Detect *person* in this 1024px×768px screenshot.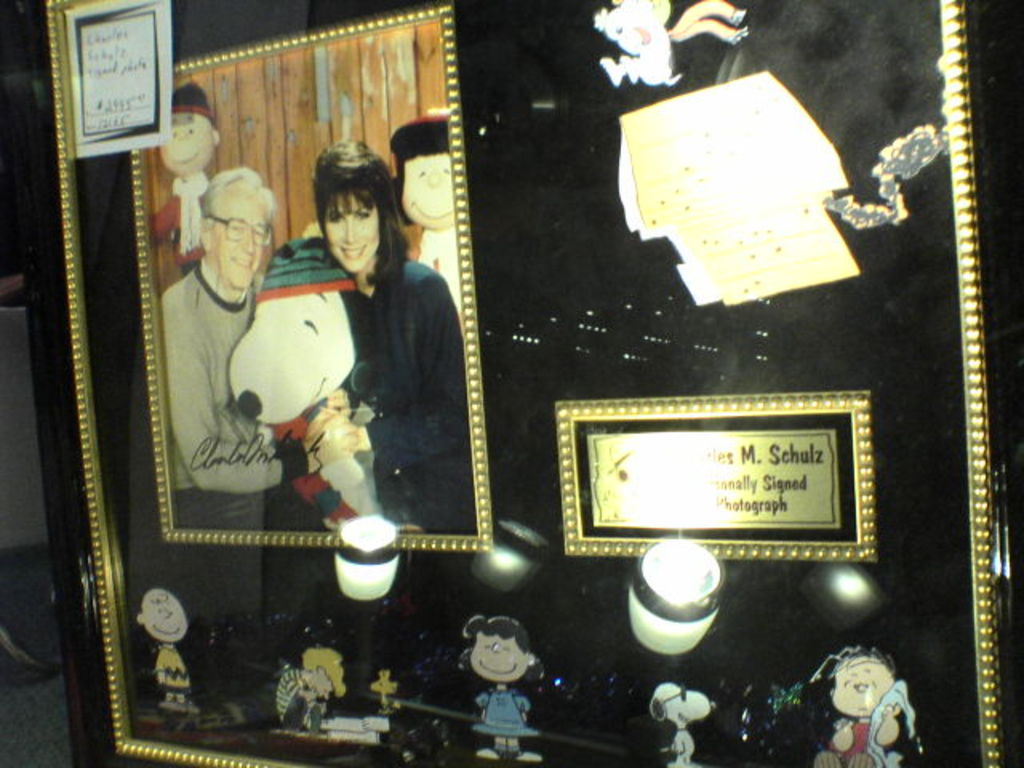
Detection: <region>274, 648, 349, 744</region>.
